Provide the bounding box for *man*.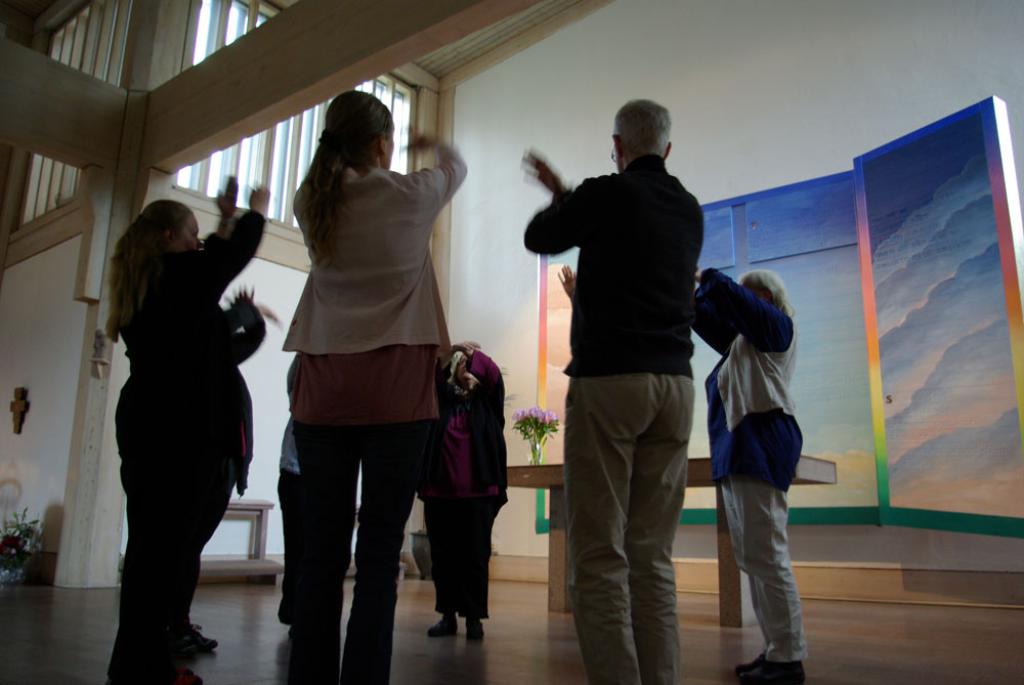
bbox=[522, 86, 728, 681].
